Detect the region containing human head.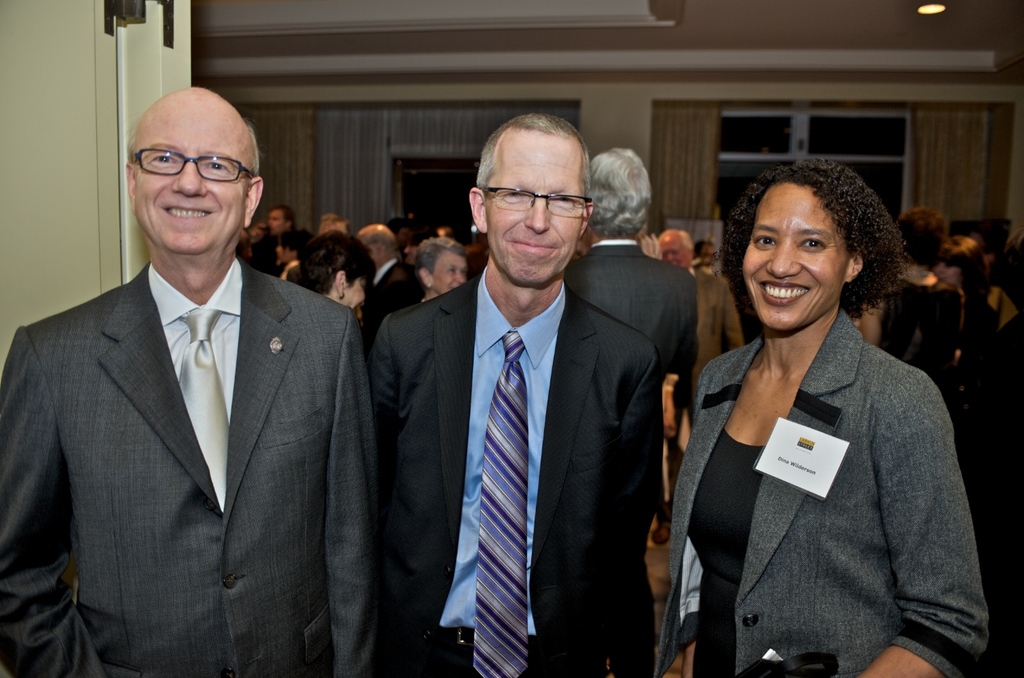
x1=269, y1=205, x2=294, y2=236.
